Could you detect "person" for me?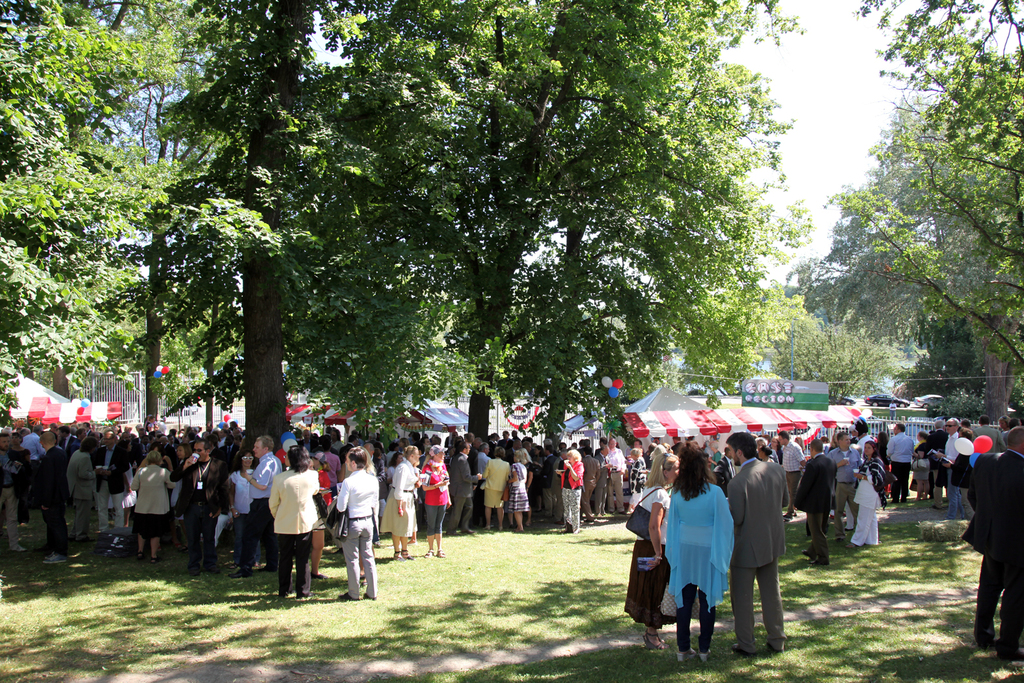
Detection result: crop(448, 436, 462, 457).
